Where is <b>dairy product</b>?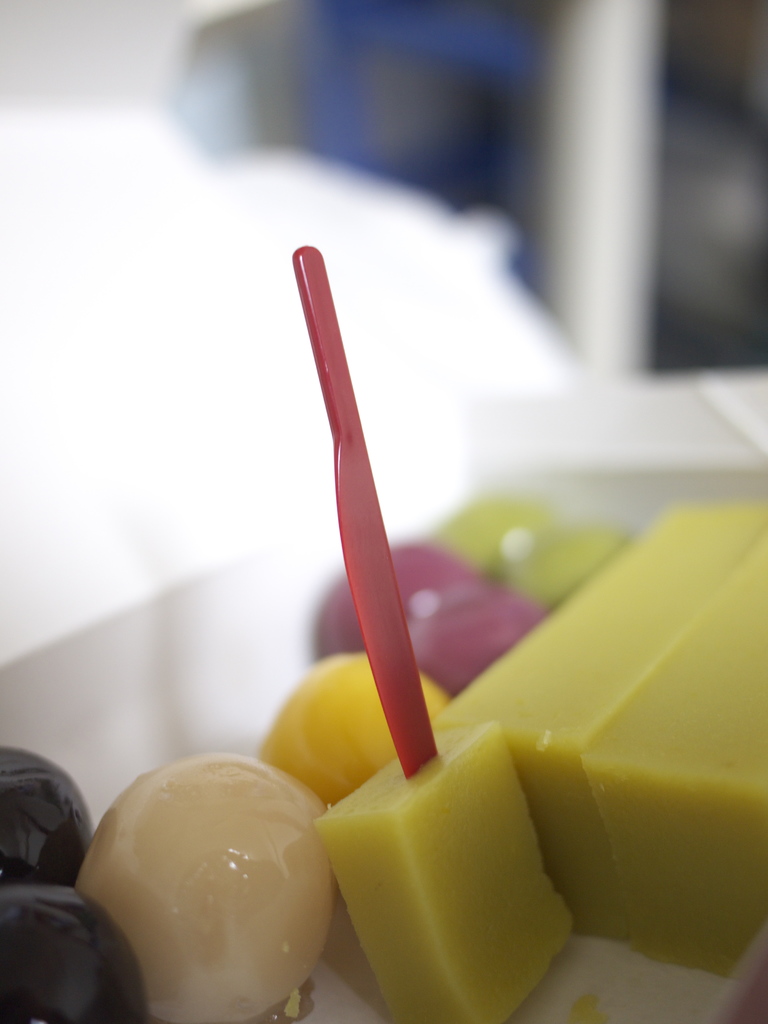
bbox(394, 496, 628, 610).
